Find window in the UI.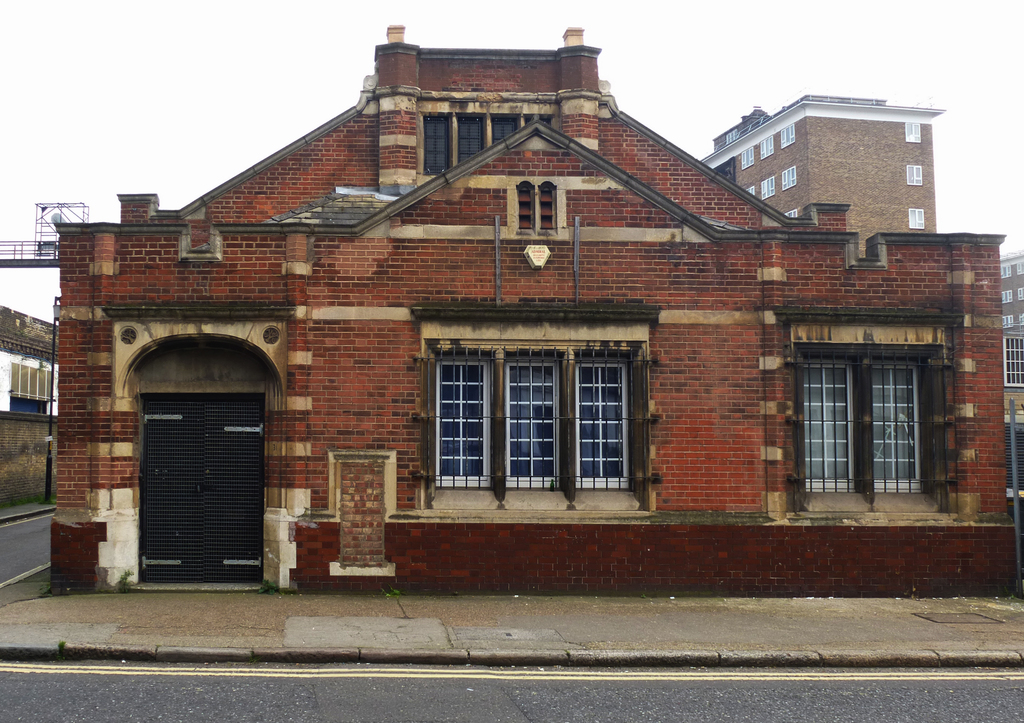
UI element at <bbox>781, 165, 797, 193</bbox>.
